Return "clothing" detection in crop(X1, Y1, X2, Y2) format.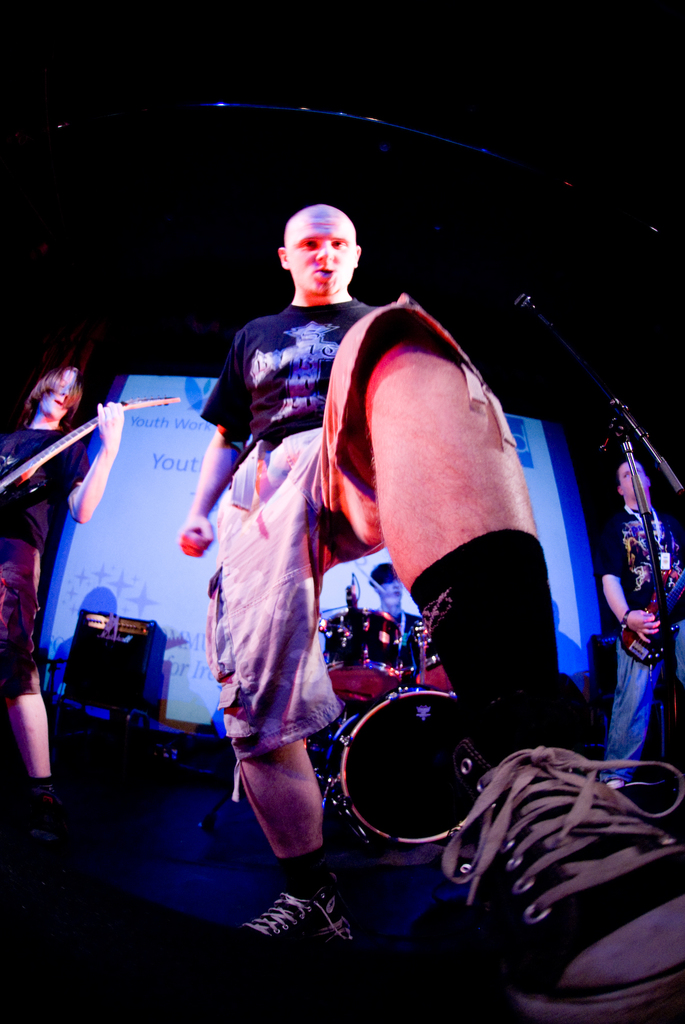
crop(0, 423, 85, 564).
